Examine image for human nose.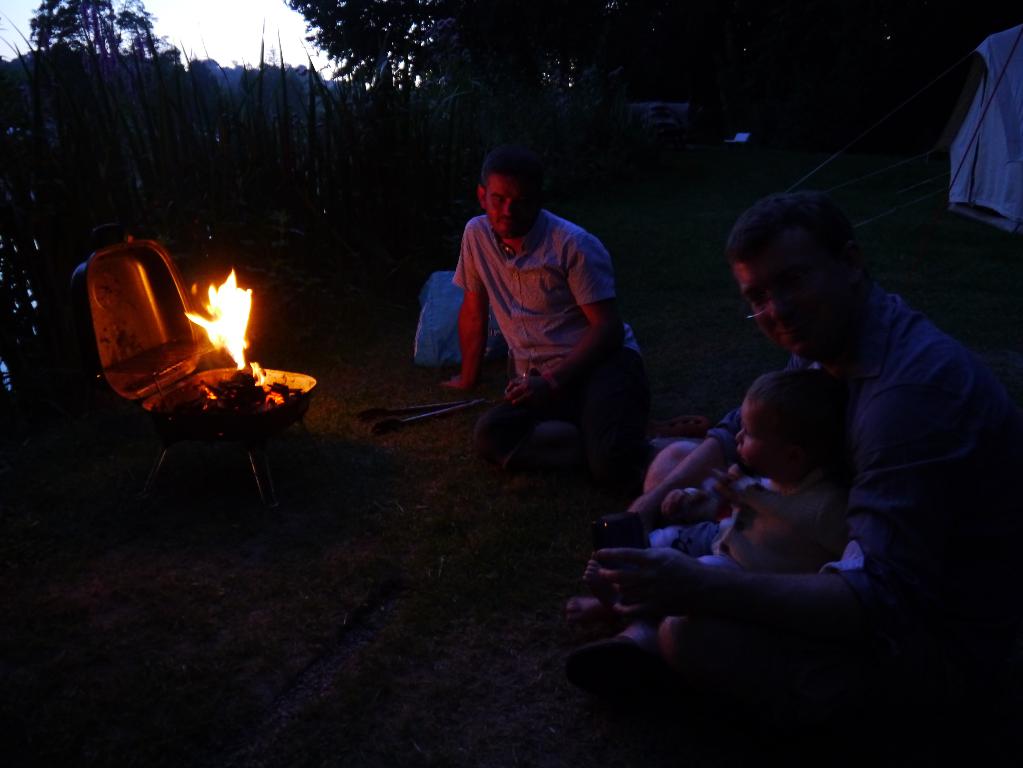
Examination result: pyautogui.locateOnScreen(771, 299, 790, 320).
